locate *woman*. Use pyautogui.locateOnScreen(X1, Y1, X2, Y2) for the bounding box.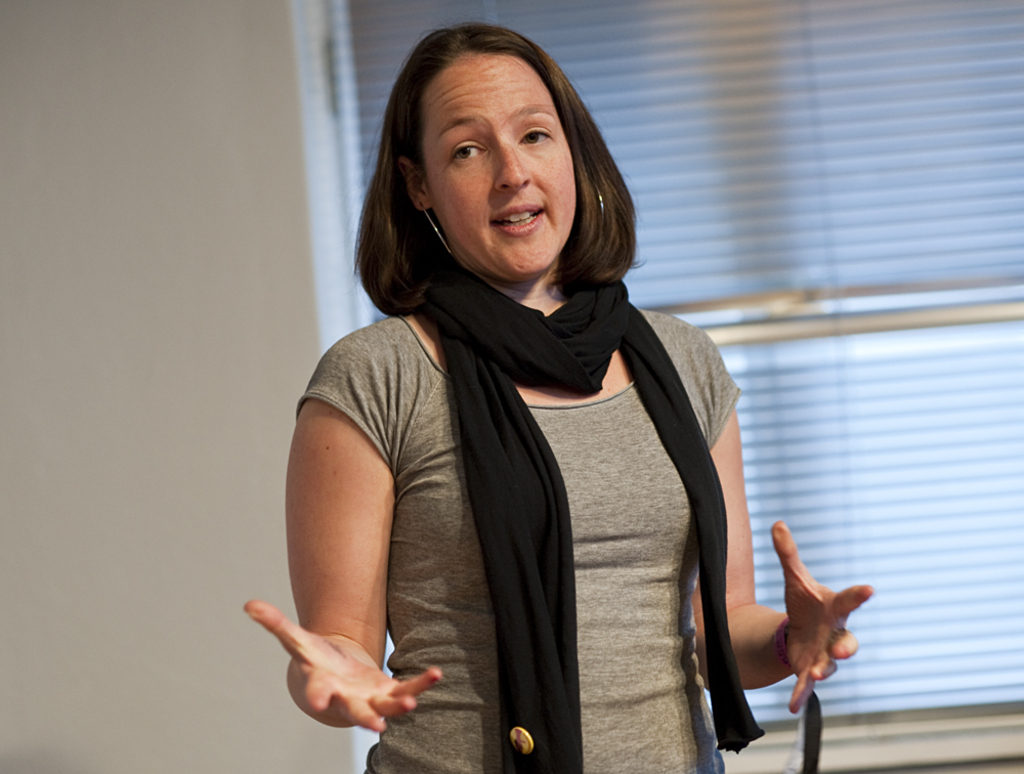
pyautogui.locateOnScreen(252, 55, 838, 758).
